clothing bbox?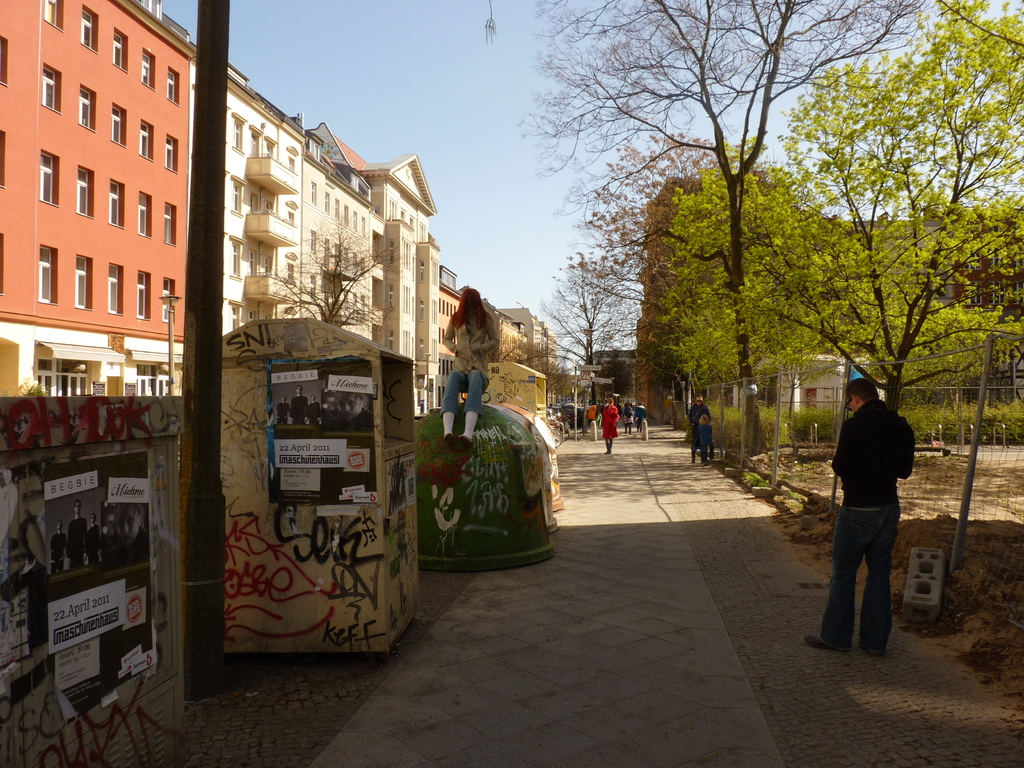
locate(685, 403, 715, 465)
